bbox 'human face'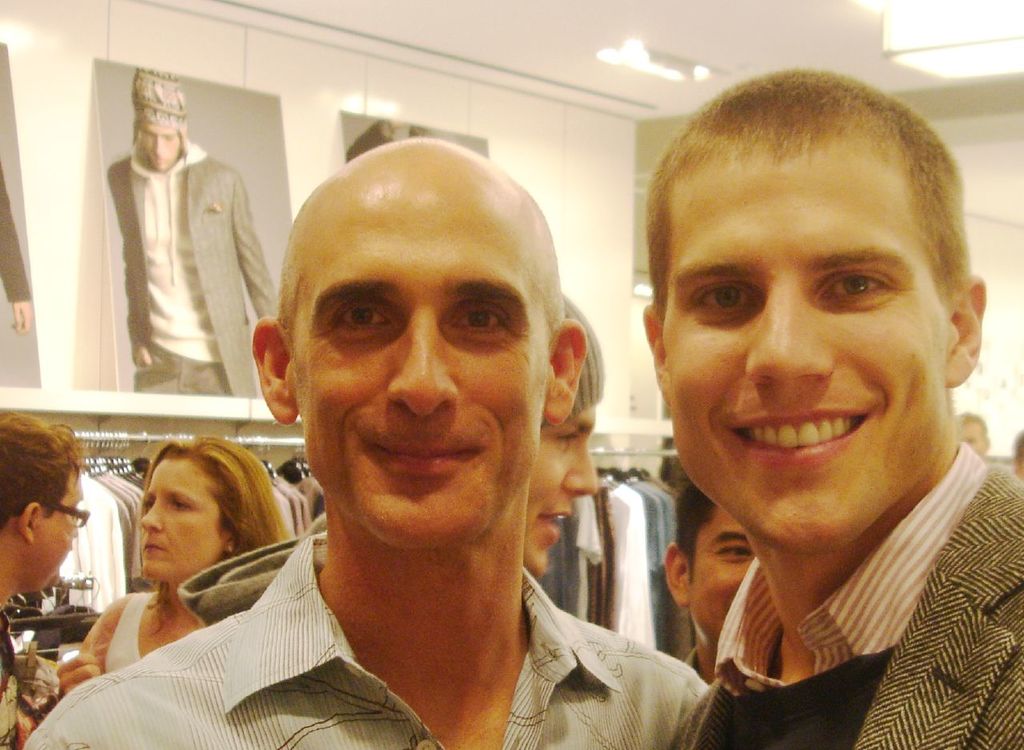
687, 507, 758, 659
